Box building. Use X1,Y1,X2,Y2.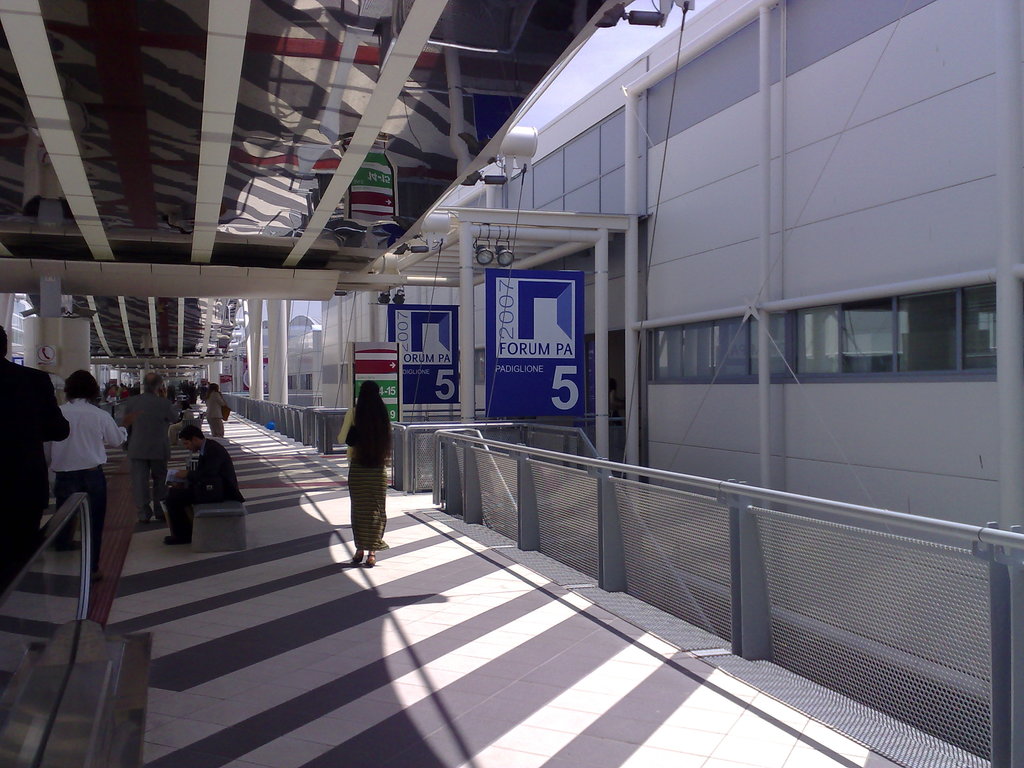
320,0,1023,762.
